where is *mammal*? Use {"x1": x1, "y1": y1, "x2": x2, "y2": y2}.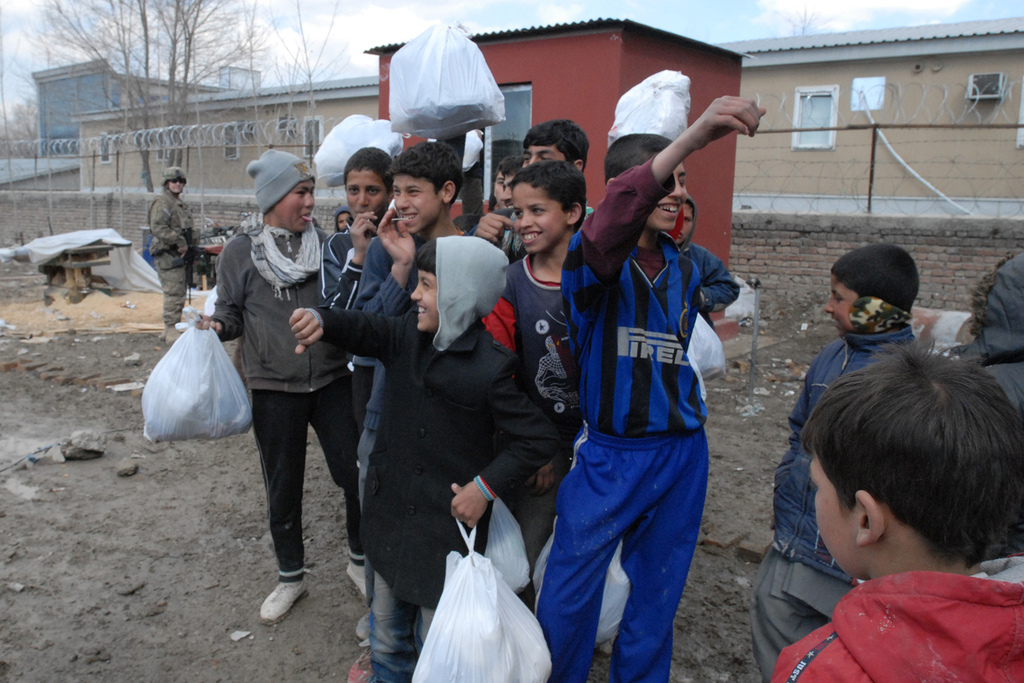
{"x1": 491, "y1": 165, "x2": 505, "y2": 213}.
